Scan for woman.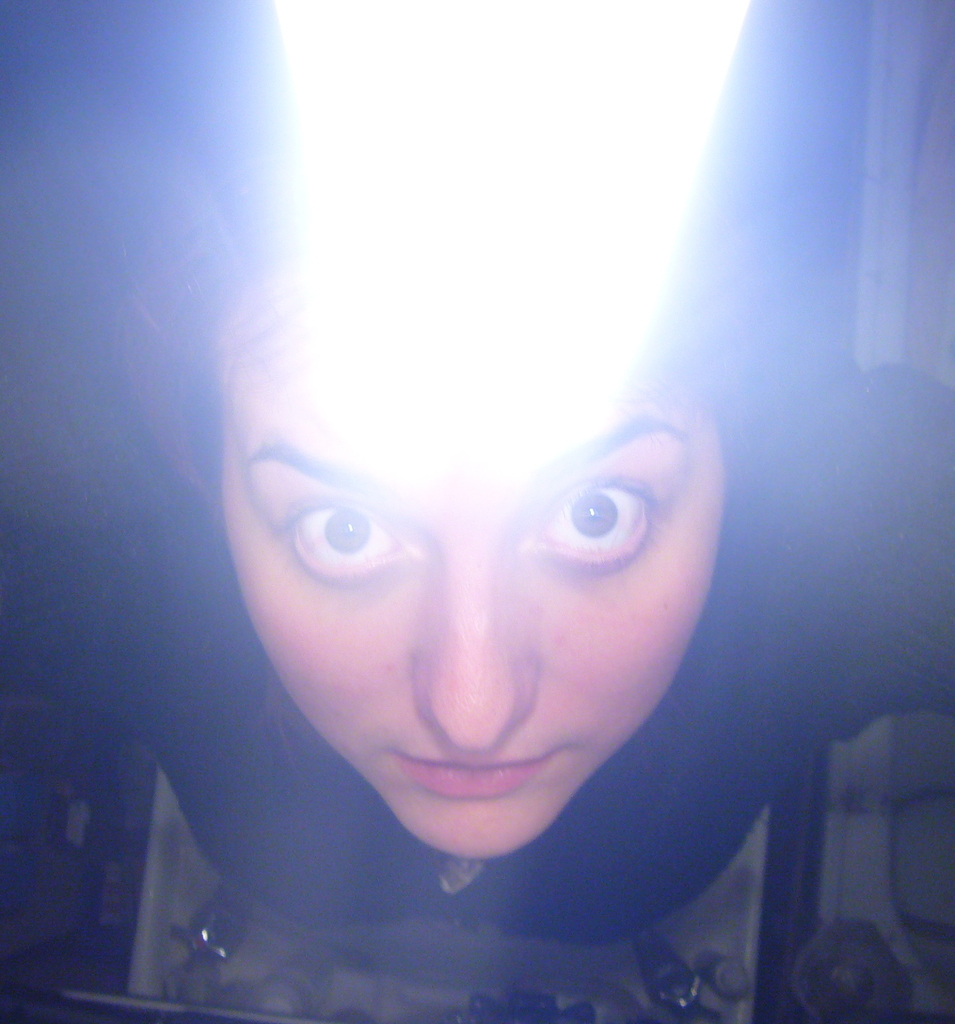
Scan result: [left=56, top=80, right=855, bottom=1008].
